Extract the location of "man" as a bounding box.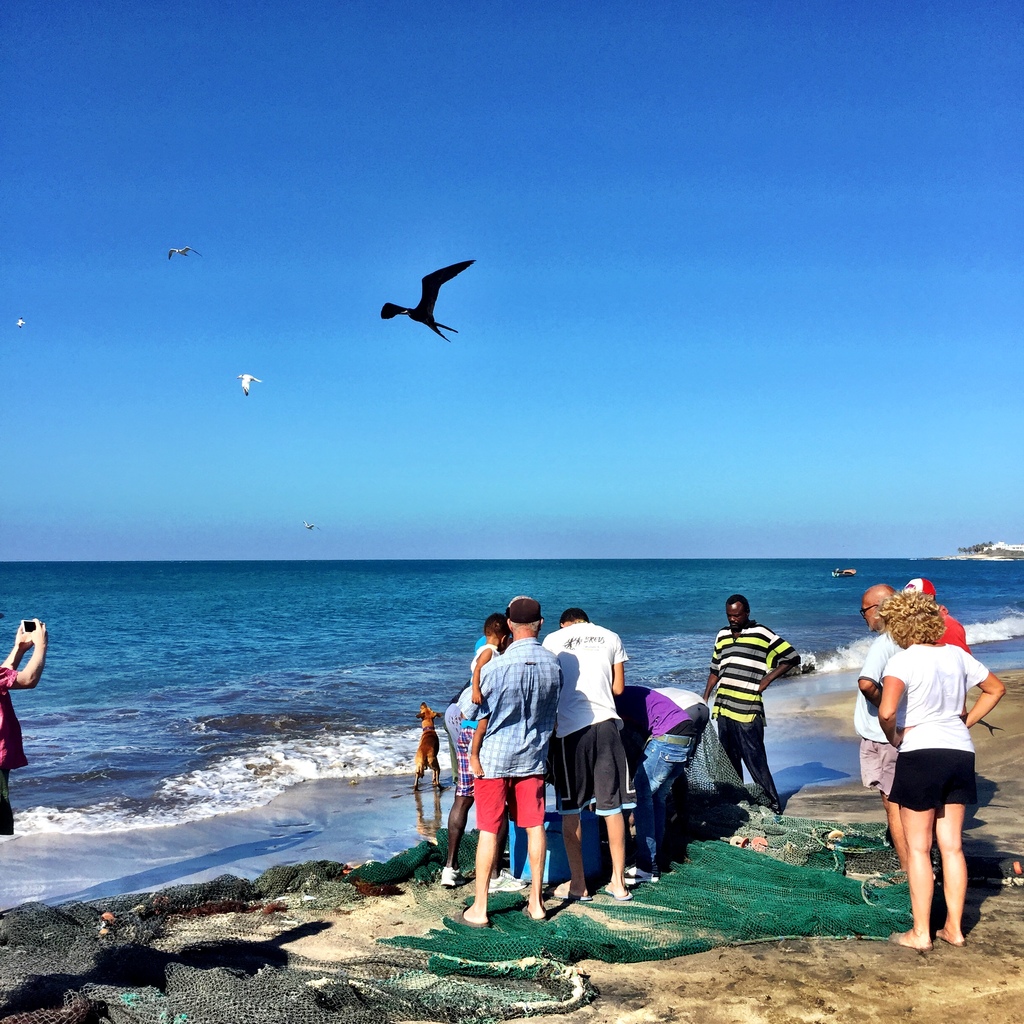
select_region(613, 685, 701, 879).
